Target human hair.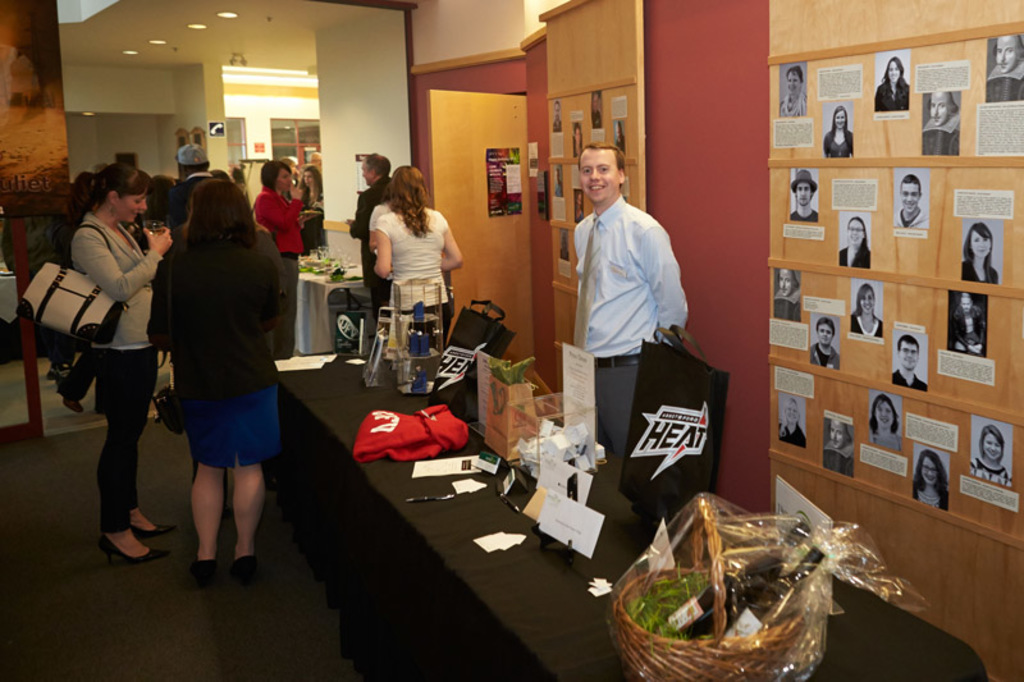
Target region: [854,283,881,319].
